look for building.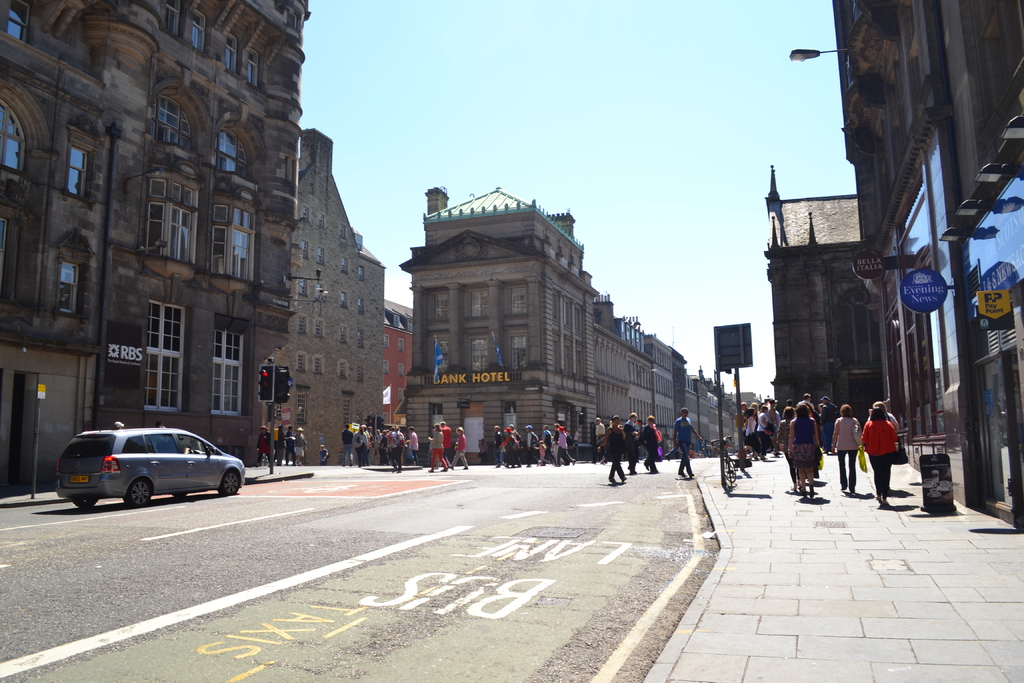
Found: l=765, t=165, r=886, b=434.
